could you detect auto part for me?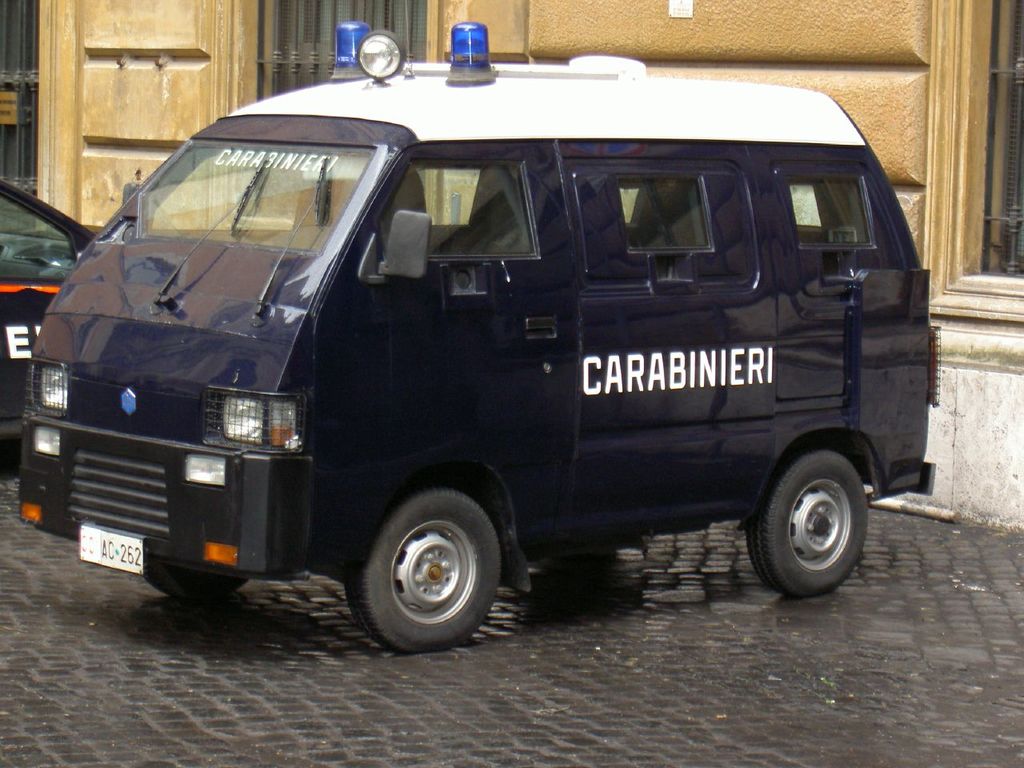
Detection result: BBox(741, 450, 865, 614).
